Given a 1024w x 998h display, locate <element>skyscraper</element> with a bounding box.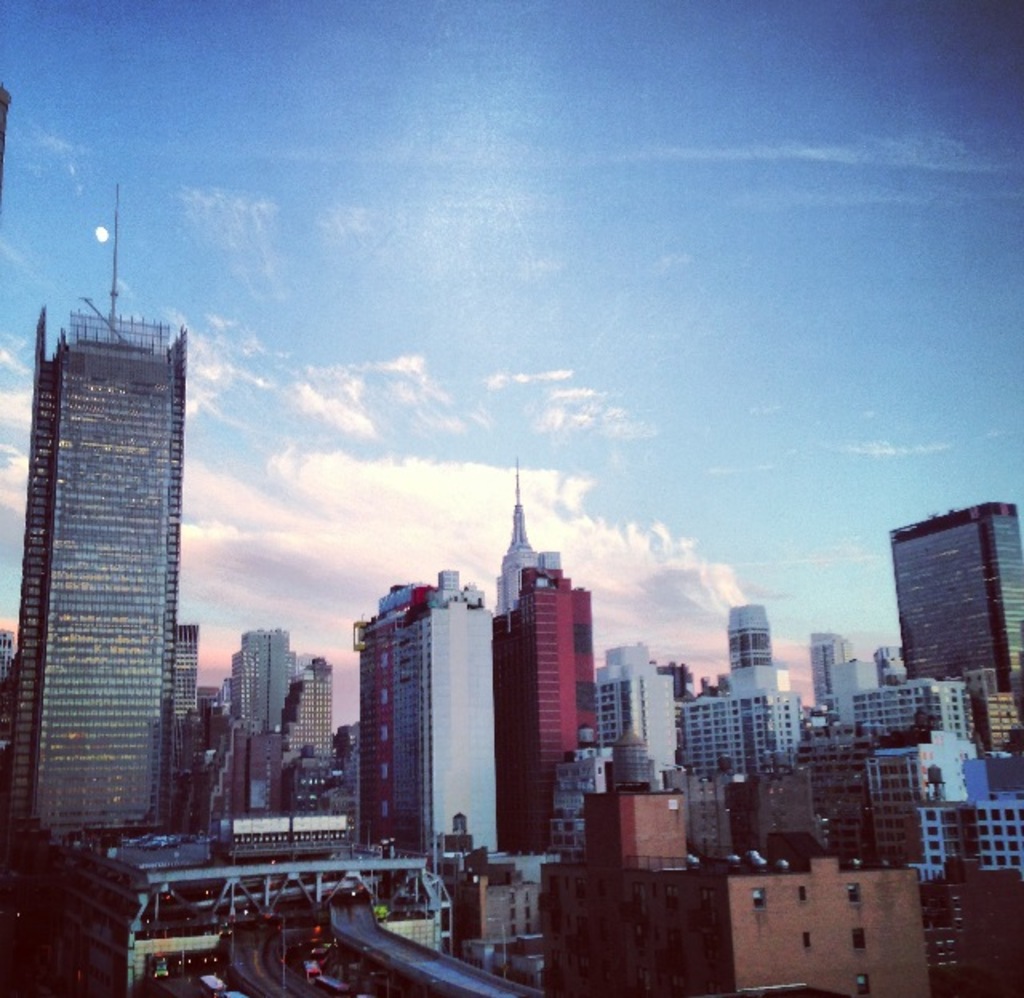
Located: 886/501/1022/688.
